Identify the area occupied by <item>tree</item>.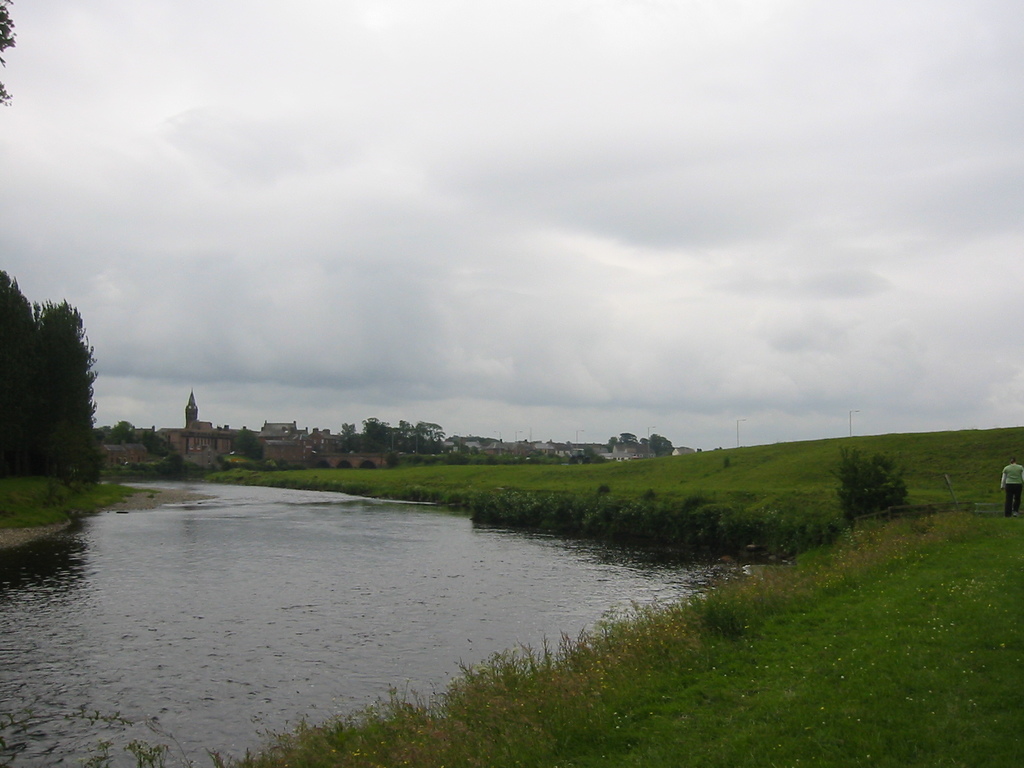
Area: locate(0, 273, 36, 479).
